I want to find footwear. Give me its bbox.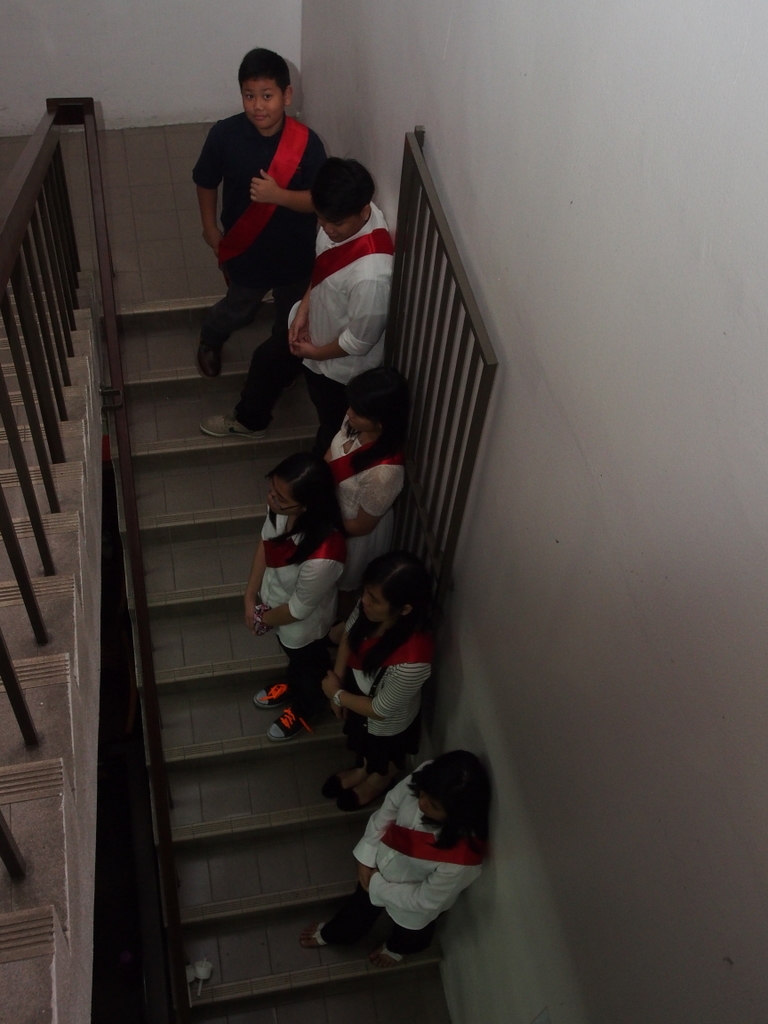
(left=190, top=333, right=222, bottom=383).
